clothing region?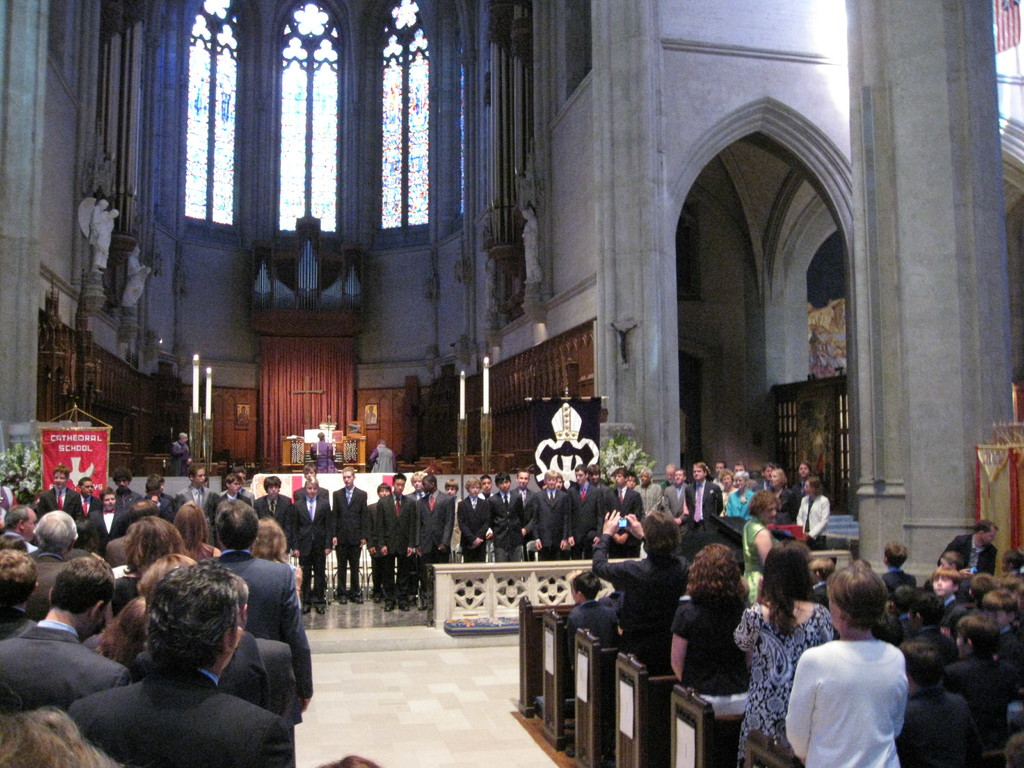
[4, 540, 79, 619]
